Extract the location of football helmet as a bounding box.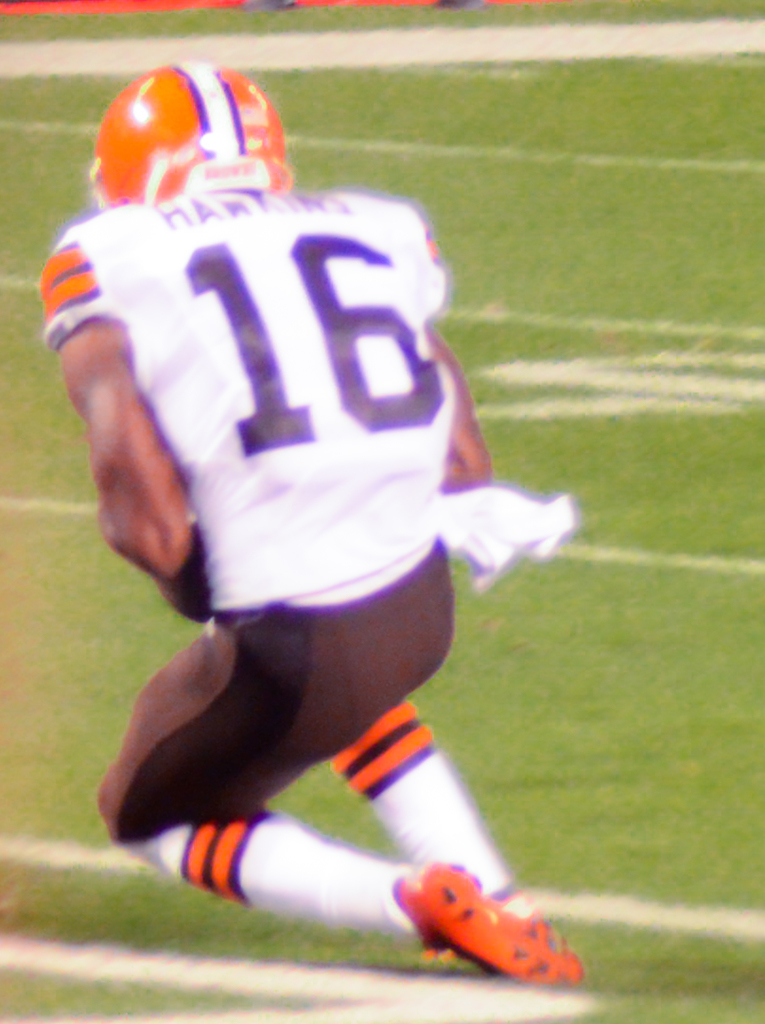
(left=85, top=67, right=298, bottom=191).
